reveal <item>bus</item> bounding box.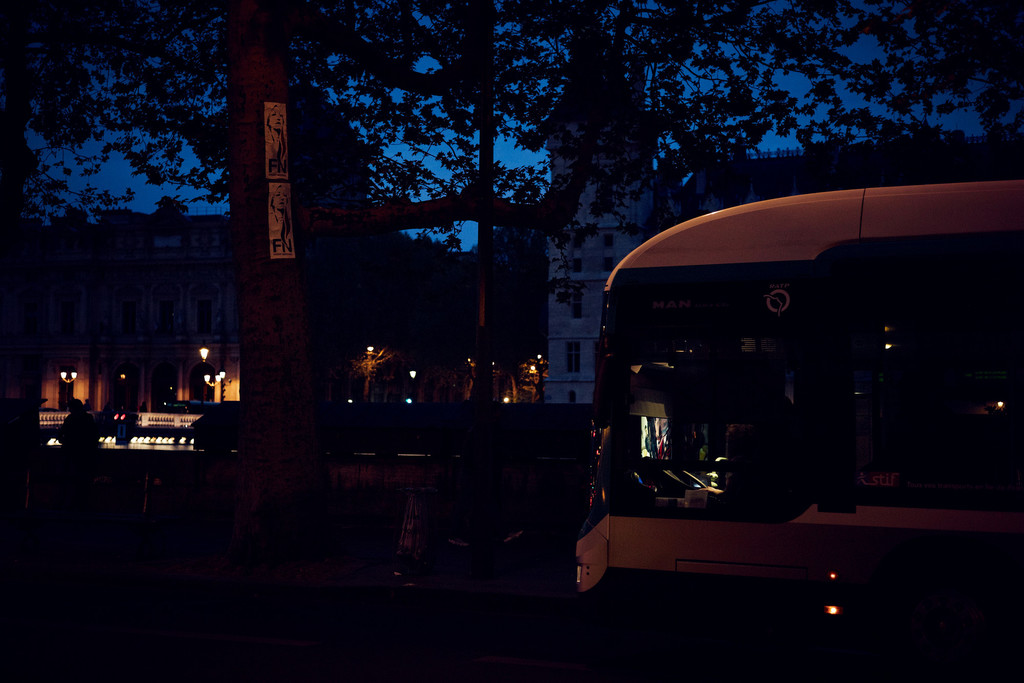
Revealed: box=[572, 178, 1023, 682].
